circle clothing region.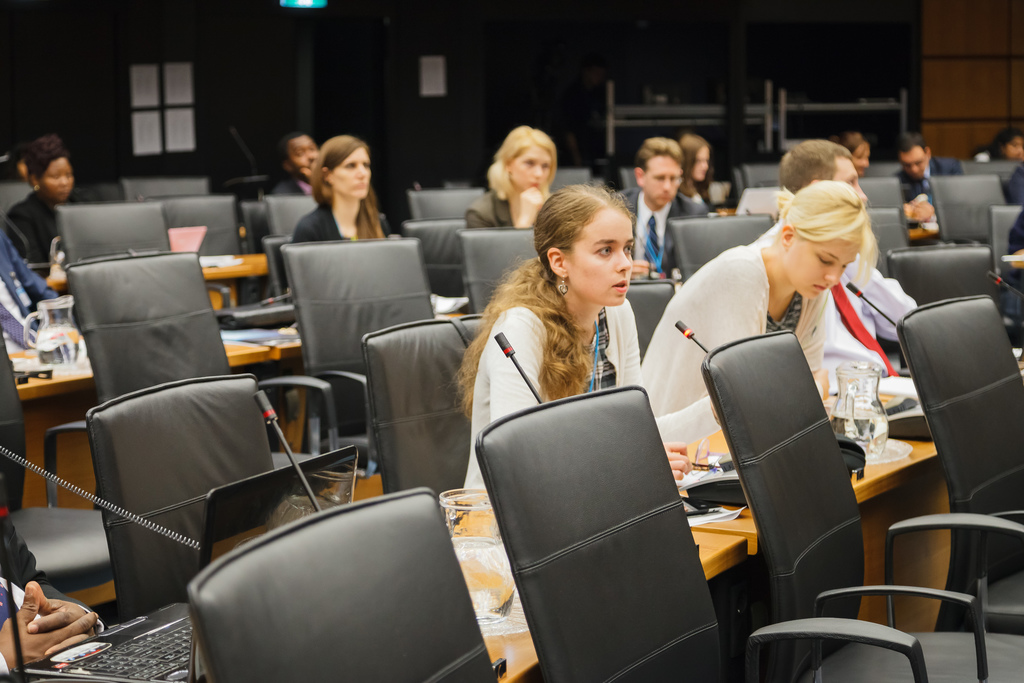
Region: 467 274 666 445.
